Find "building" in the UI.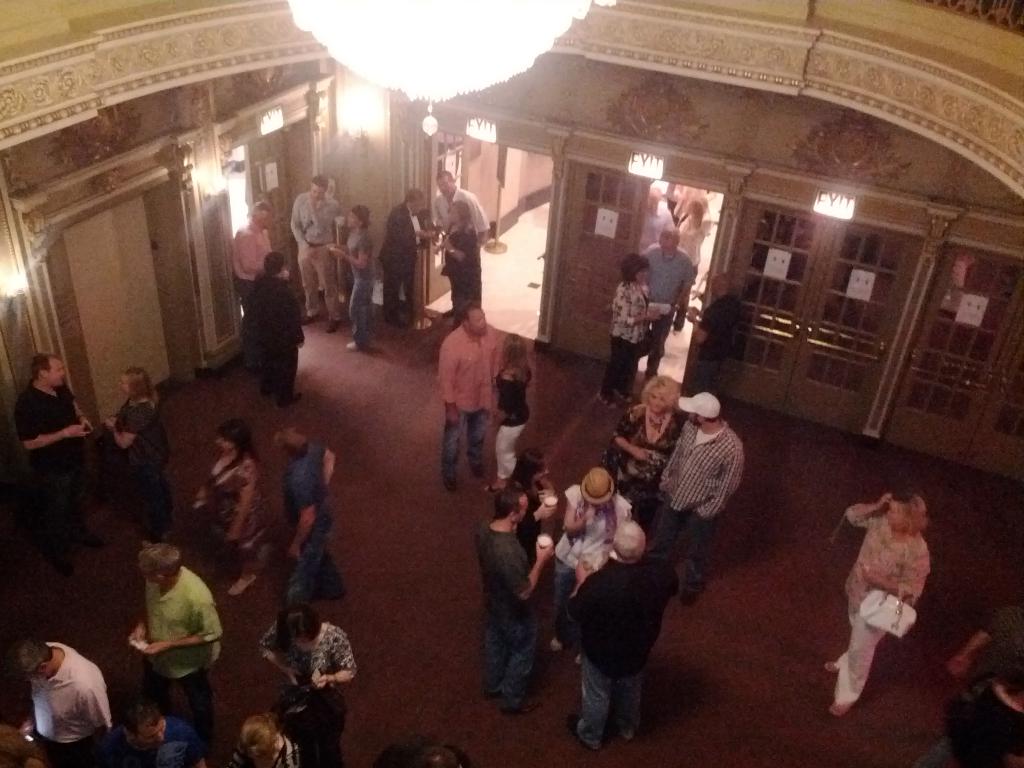
UI element at box(0, 0, 1022, 765).
